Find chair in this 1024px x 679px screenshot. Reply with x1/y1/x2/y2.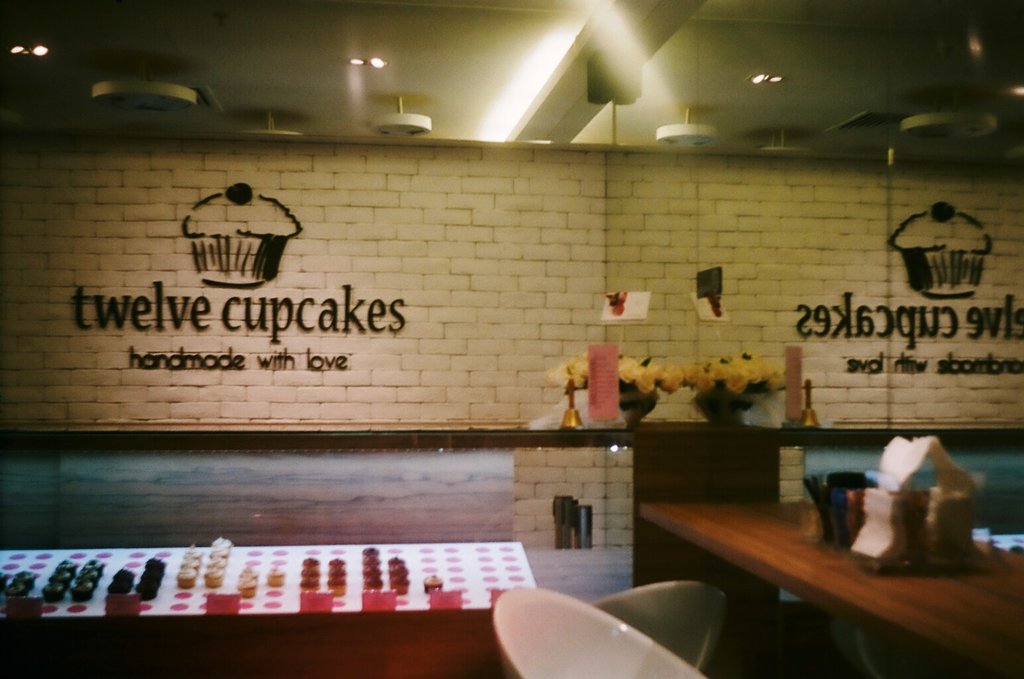
492/594/712/678.
